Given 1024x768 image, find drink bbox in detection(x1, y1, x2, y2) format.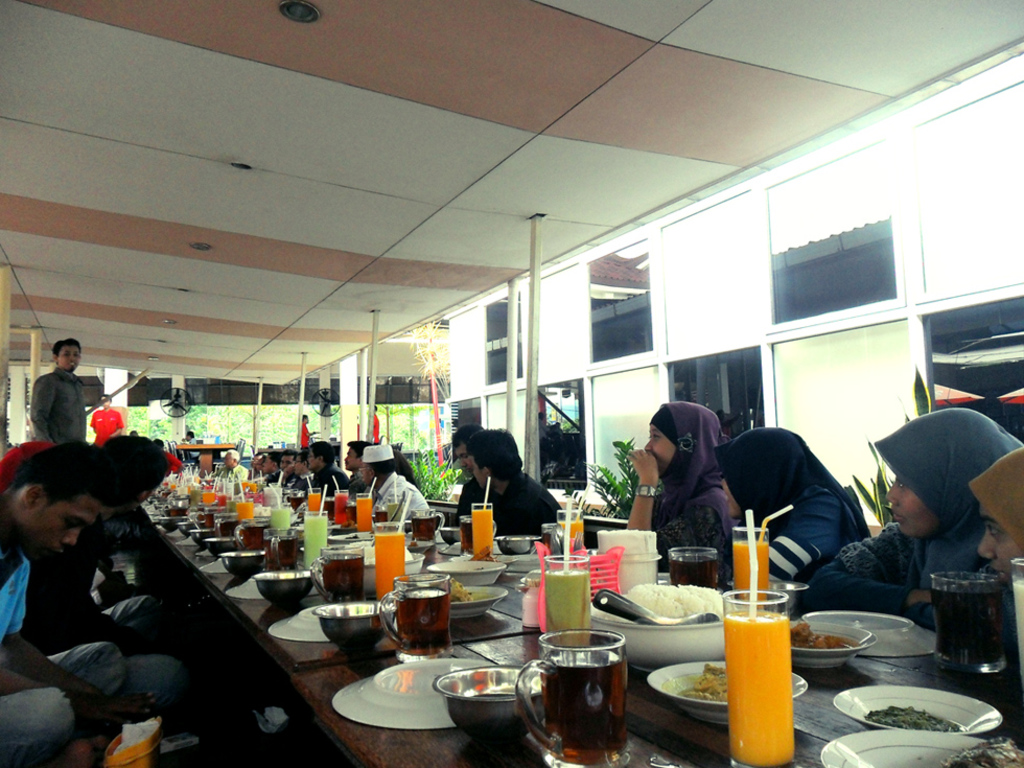
detection(241, 526, 270, 549).
